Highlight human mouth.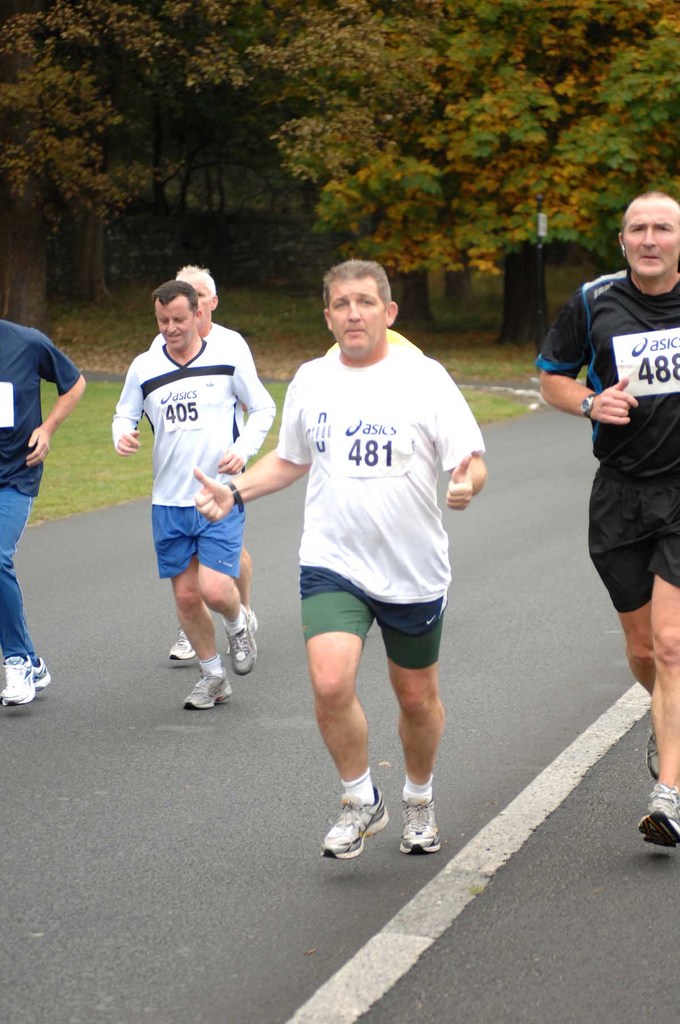
Highlighted region: 346:324:368:338.
